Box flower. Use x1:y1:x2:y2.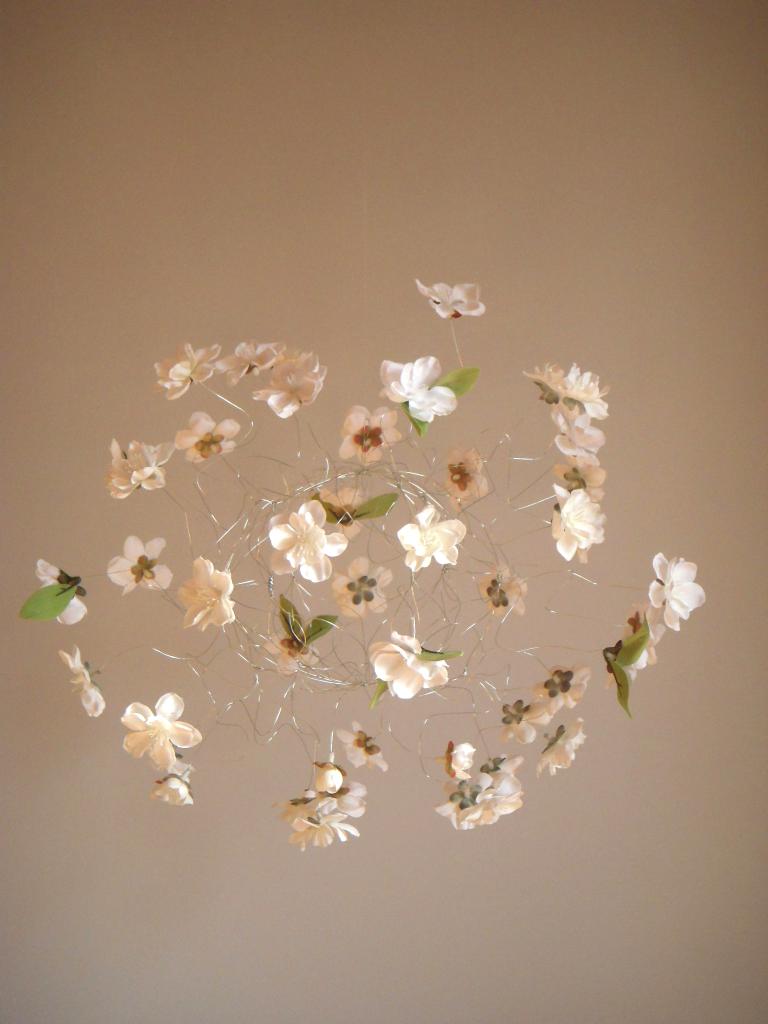
328:557:394:620.
